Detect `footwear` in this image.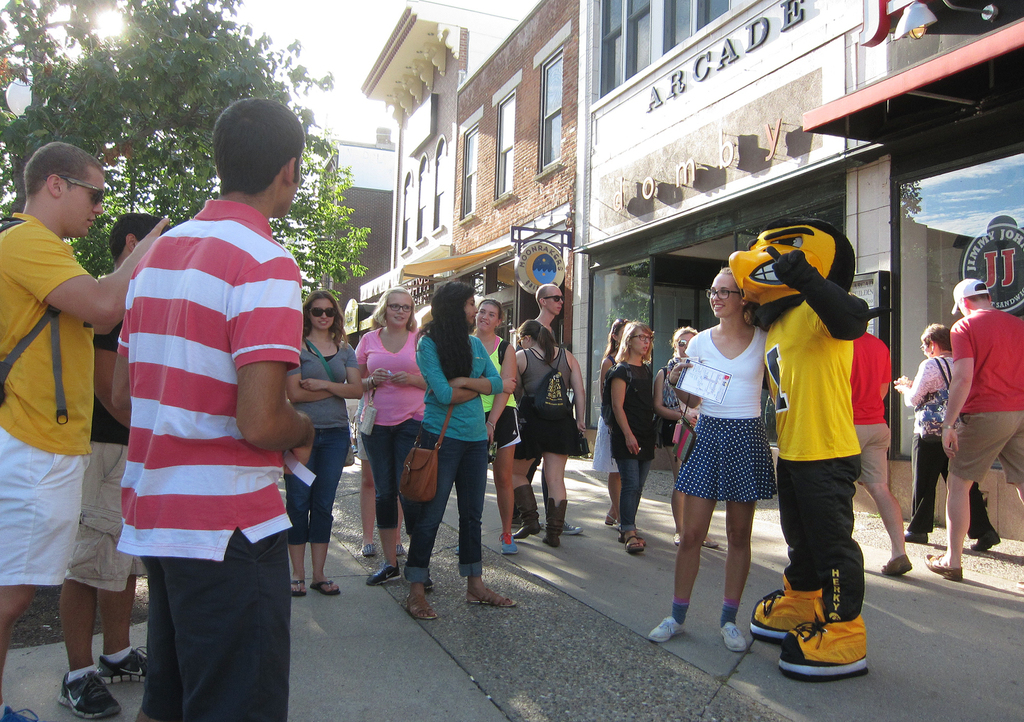
Detection: left=292, top=578, right=308, bottom=597.
